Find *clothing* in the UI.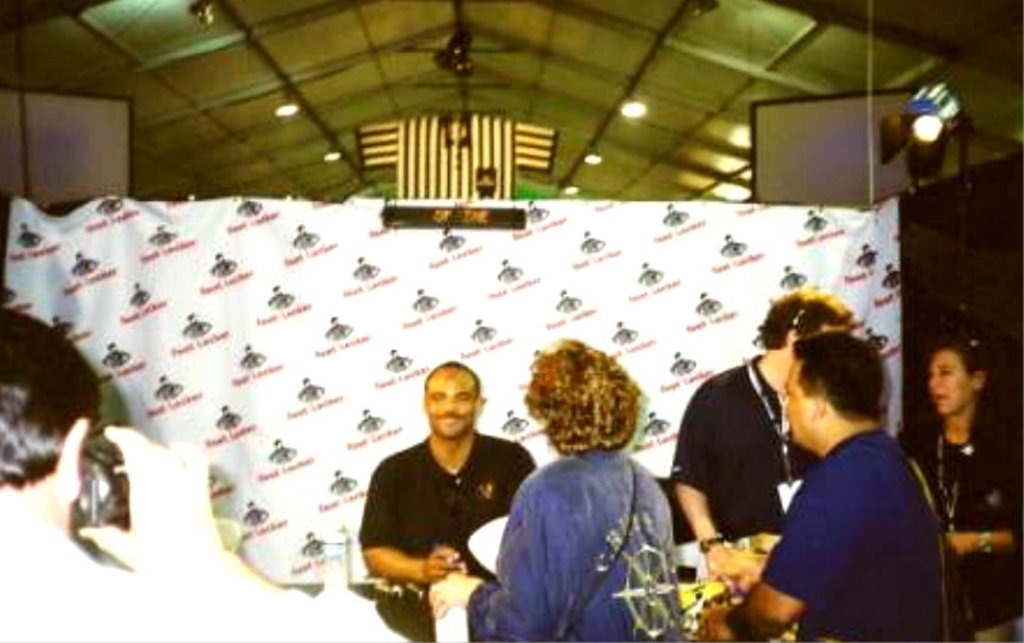
UI element at bbox(0, 493, 423, 642).
